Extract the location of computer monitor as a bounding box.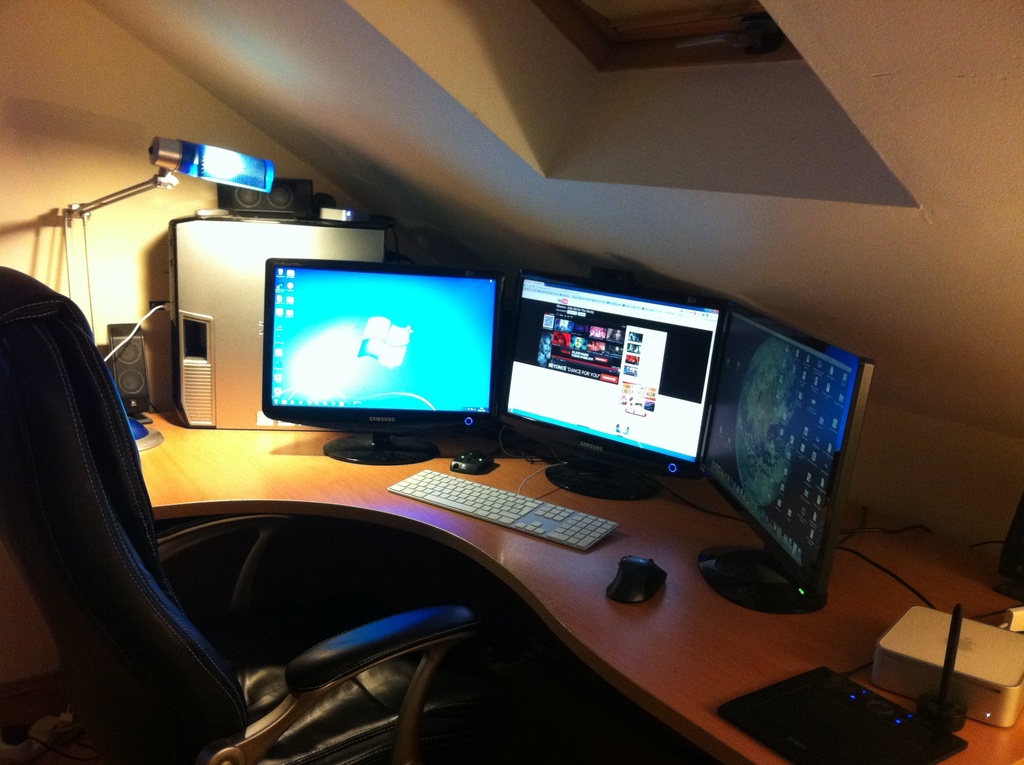
[264,259,504,460].
